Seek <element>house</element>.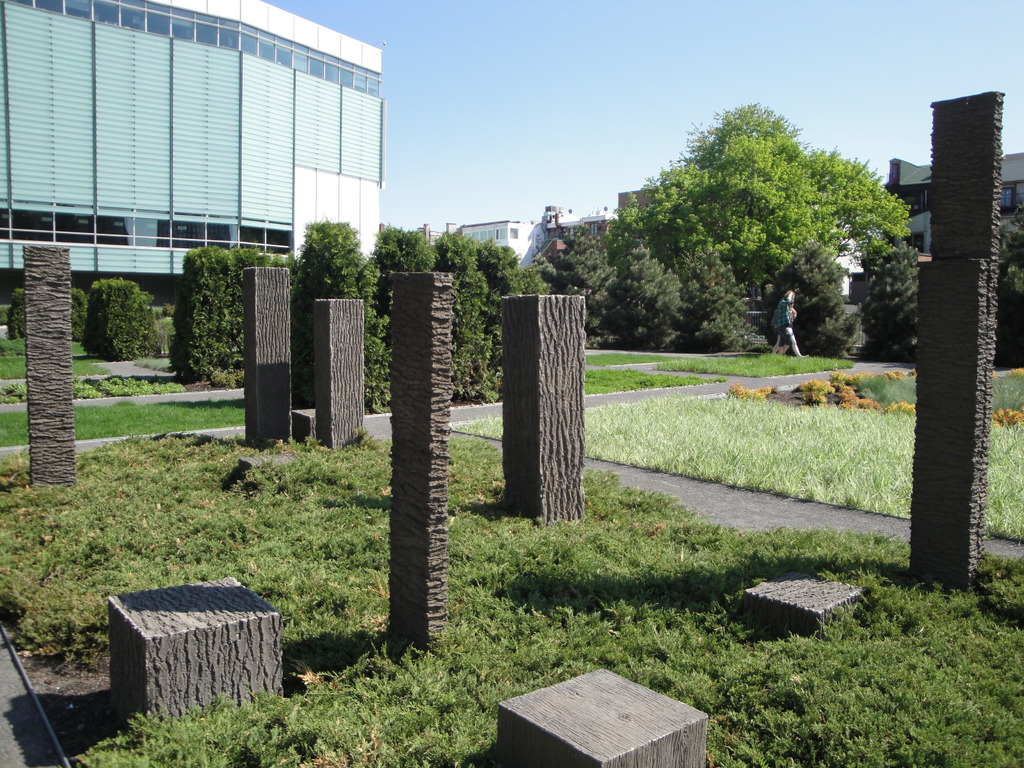
left=0, top=0, right=385, bottom=317.
